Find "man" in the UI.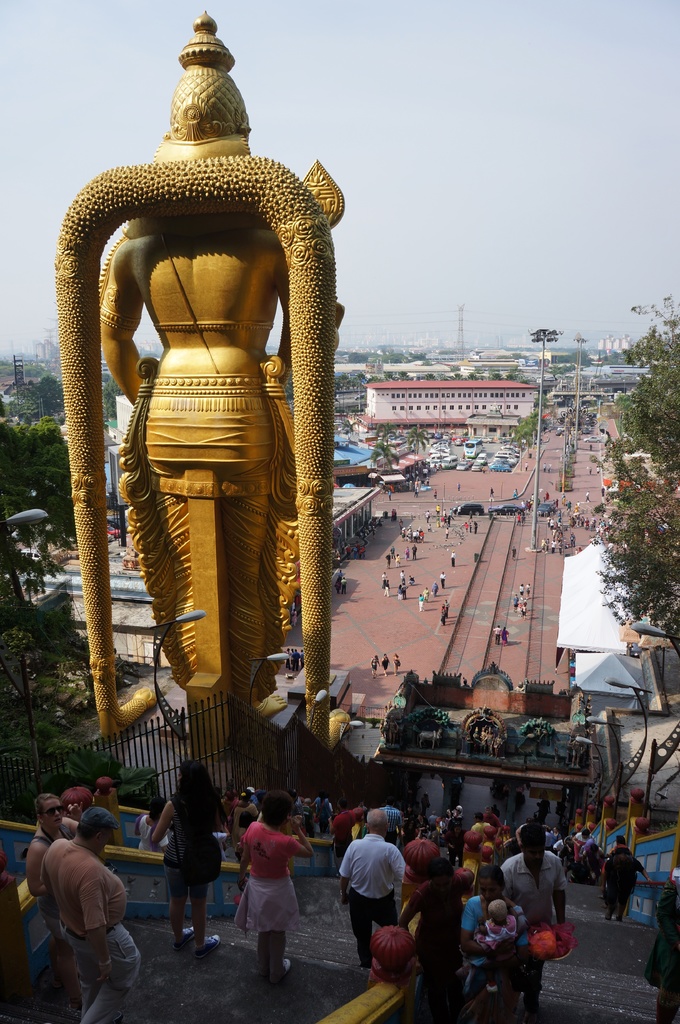
UI element at {"x1": 23, "y1": 797, "x2": 130, "y2": 1016}.
